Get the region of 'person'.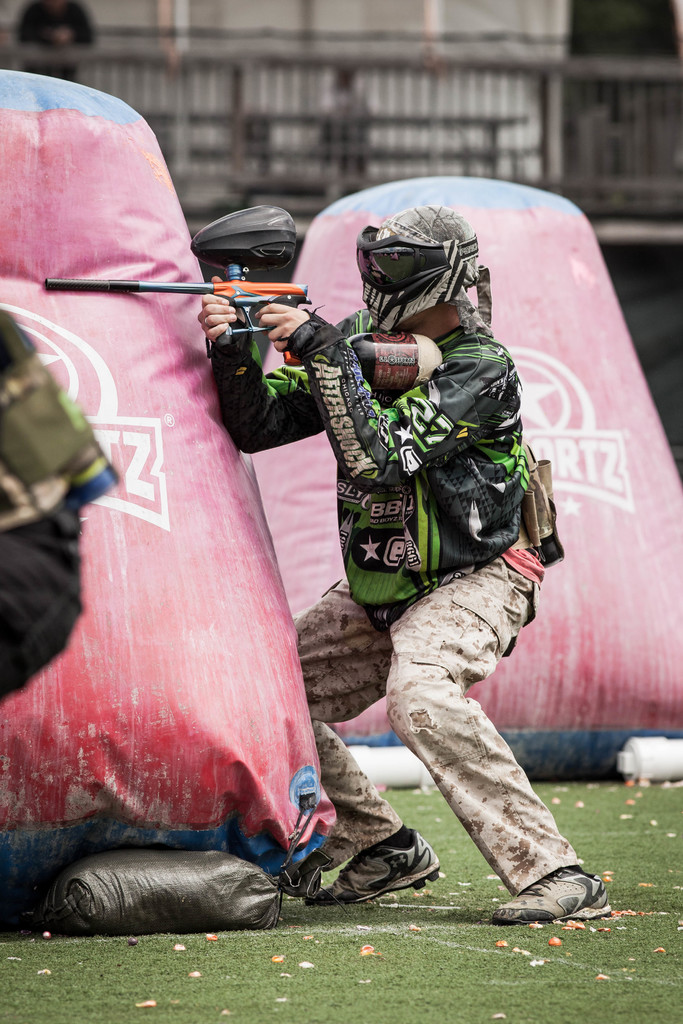
locate(142, 189, 554, 947).
